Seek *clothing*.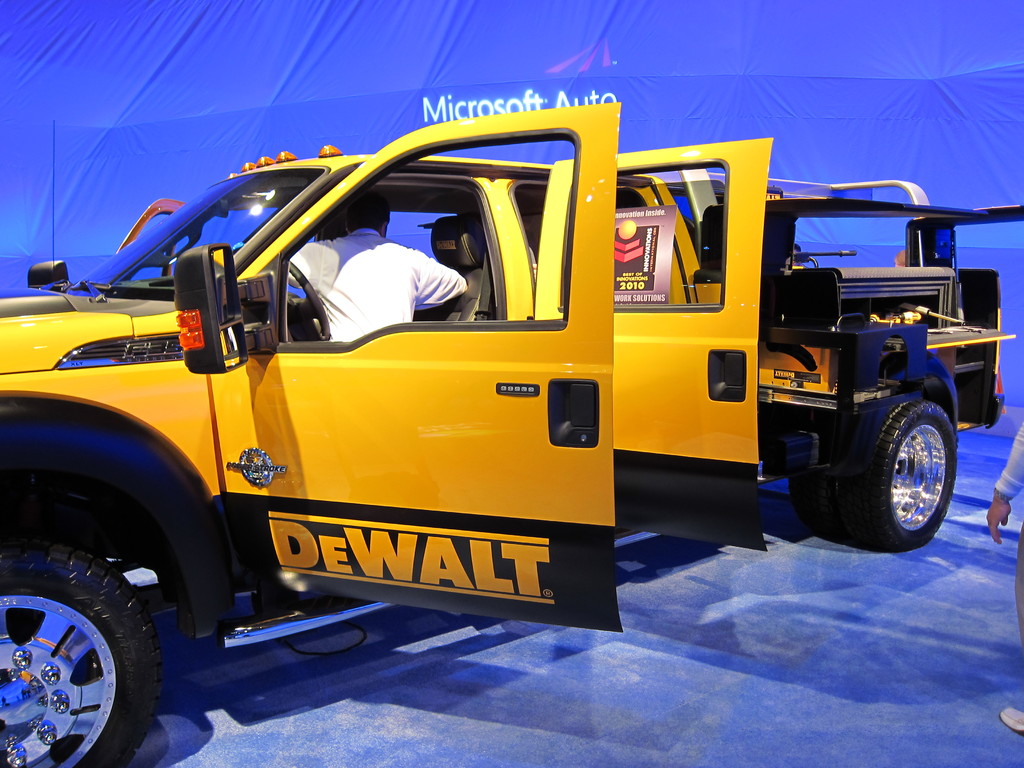
(x1=287, y1=226, x2=463, y2=345).
